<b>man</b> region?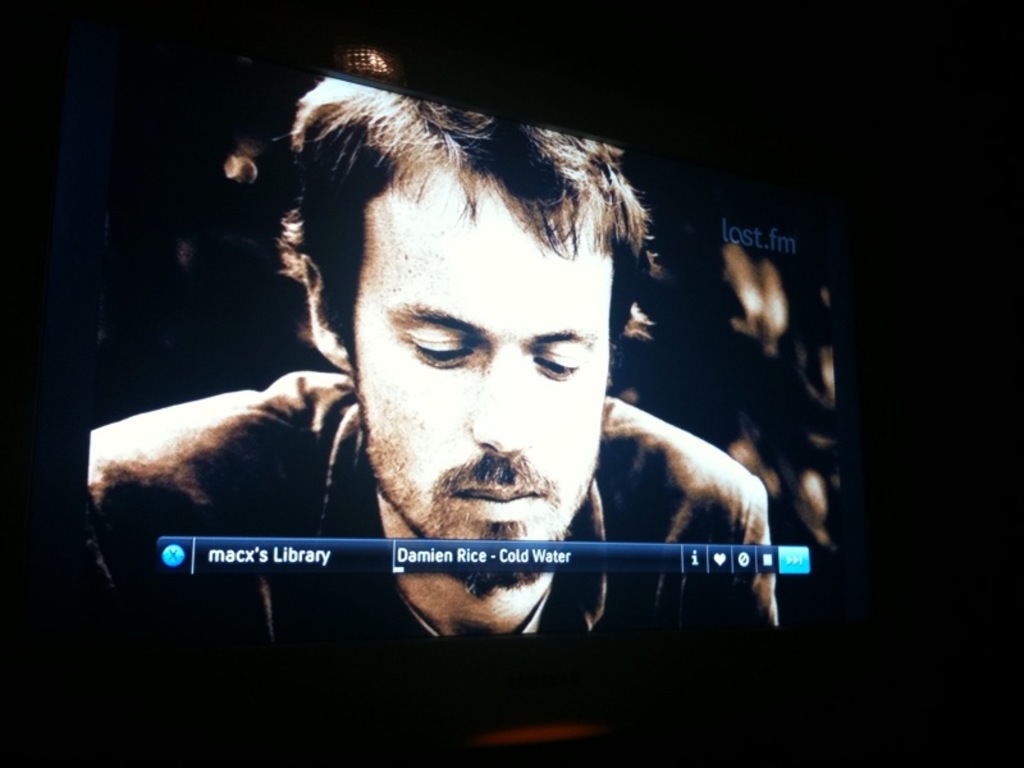
[left=125, top=96, right=824, bottom=664]
